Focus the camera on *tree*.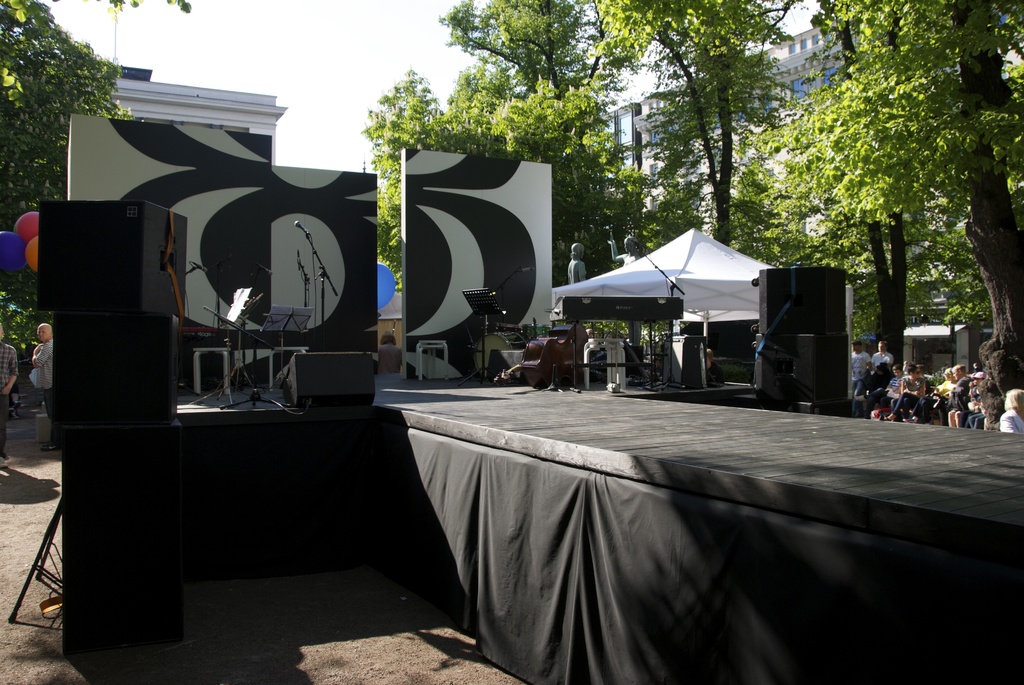
Focus region: {"x1": 0, "y1": 0, "x2": 132, "y2": 356}.
